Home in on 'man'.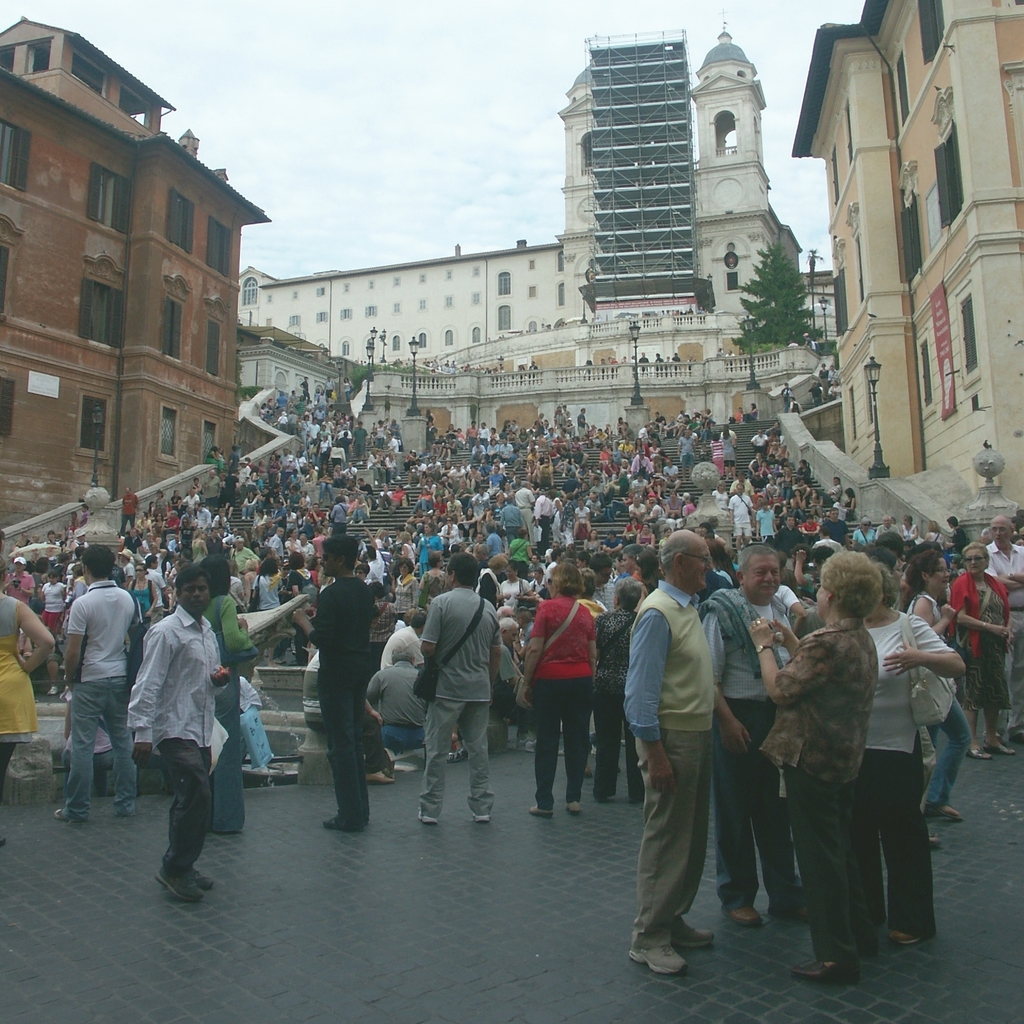
Homed in at box=[753, 431, 771, 454].
